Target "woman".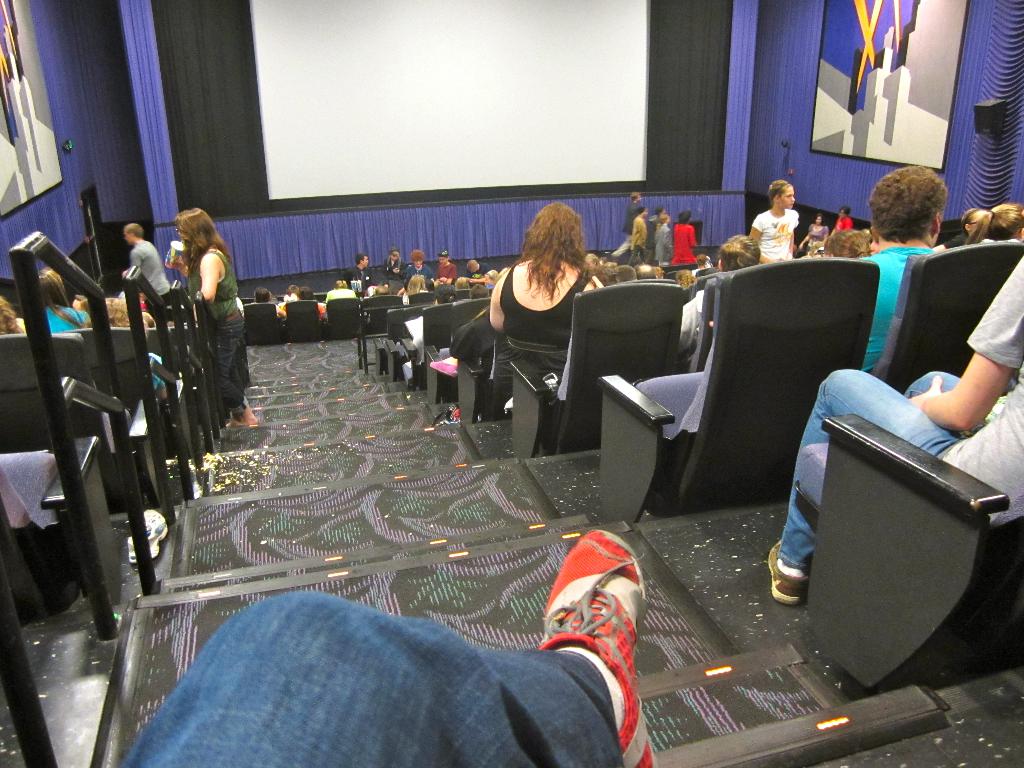
Target region: bbox=(95, 294, 148, 338).
